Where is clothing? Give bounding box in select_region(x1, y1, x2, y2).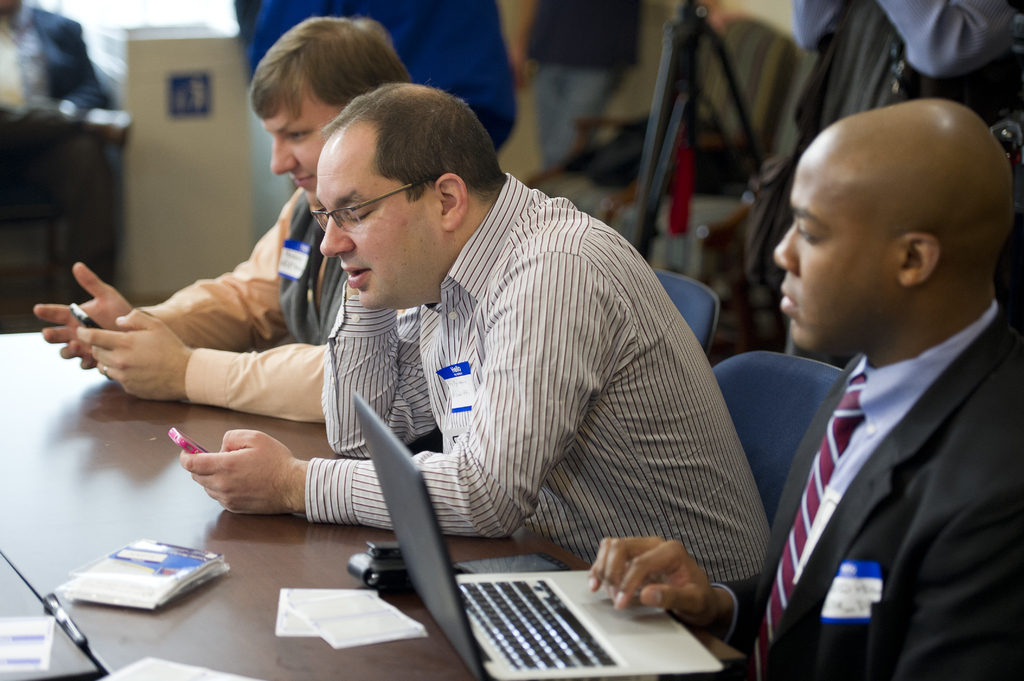
select_region(232, 0, 522, 154).
